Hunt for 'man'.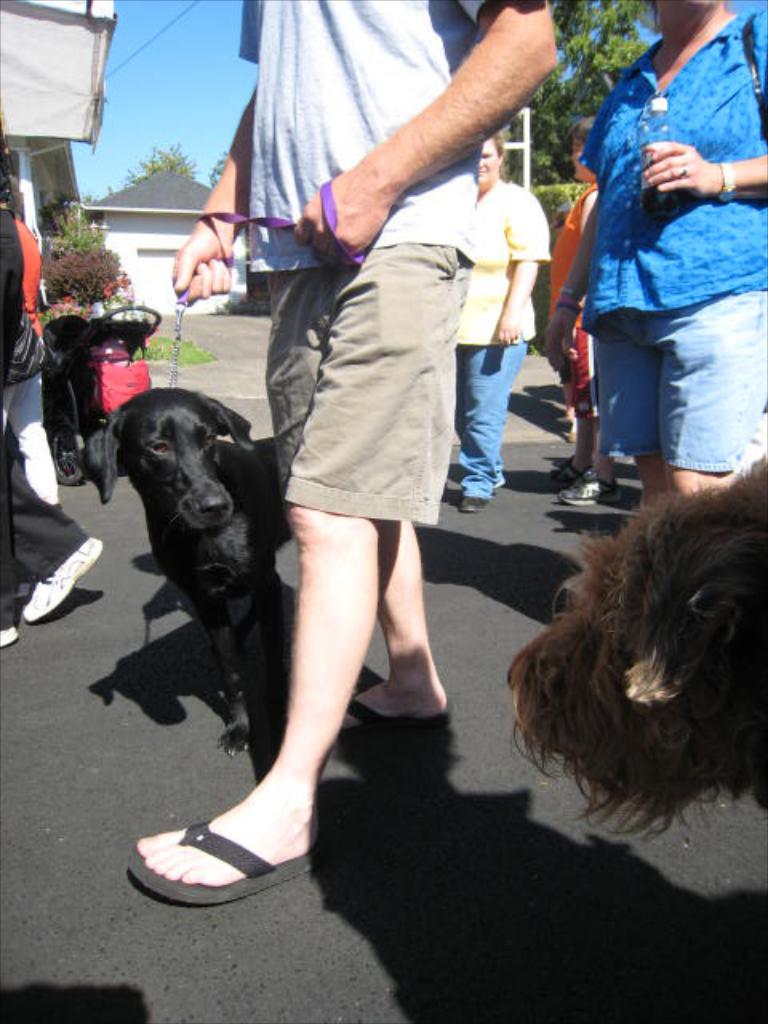
Hunted down at [133,0,568,904].
